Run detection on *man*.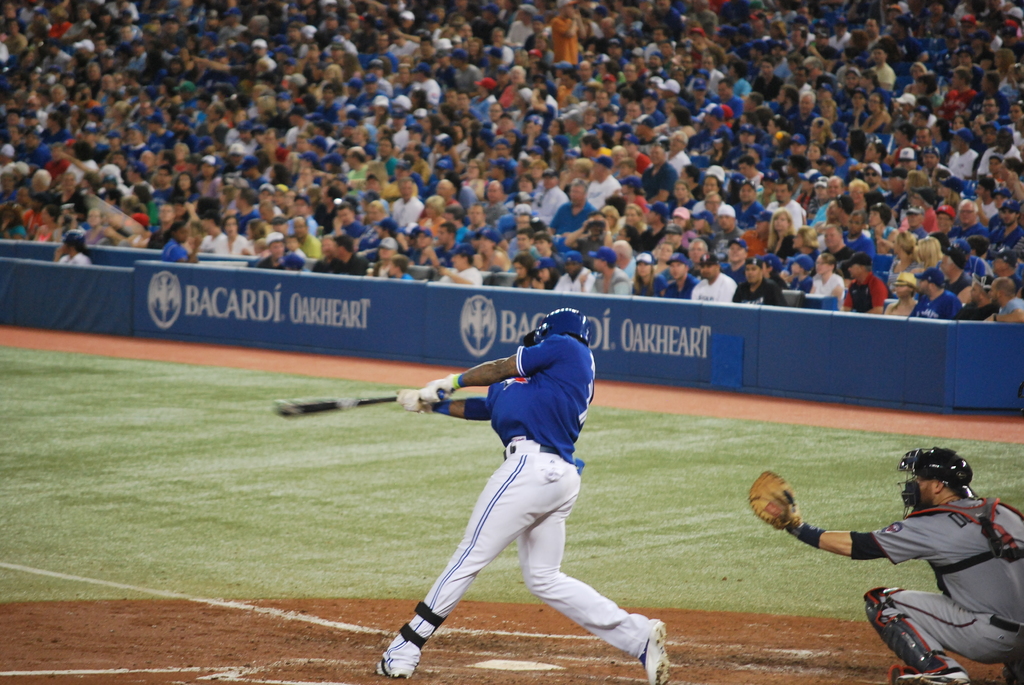
Result: left=335, top=203, right=369, bottom=239.
